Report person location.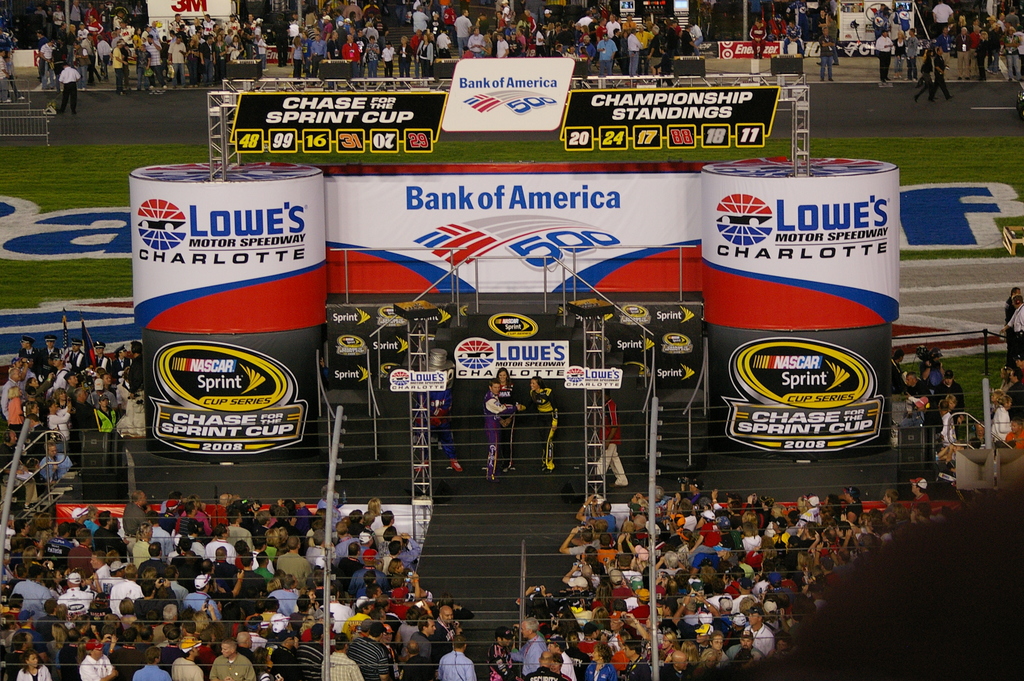
Report: <region>874, 29, 895, 84</region>.
